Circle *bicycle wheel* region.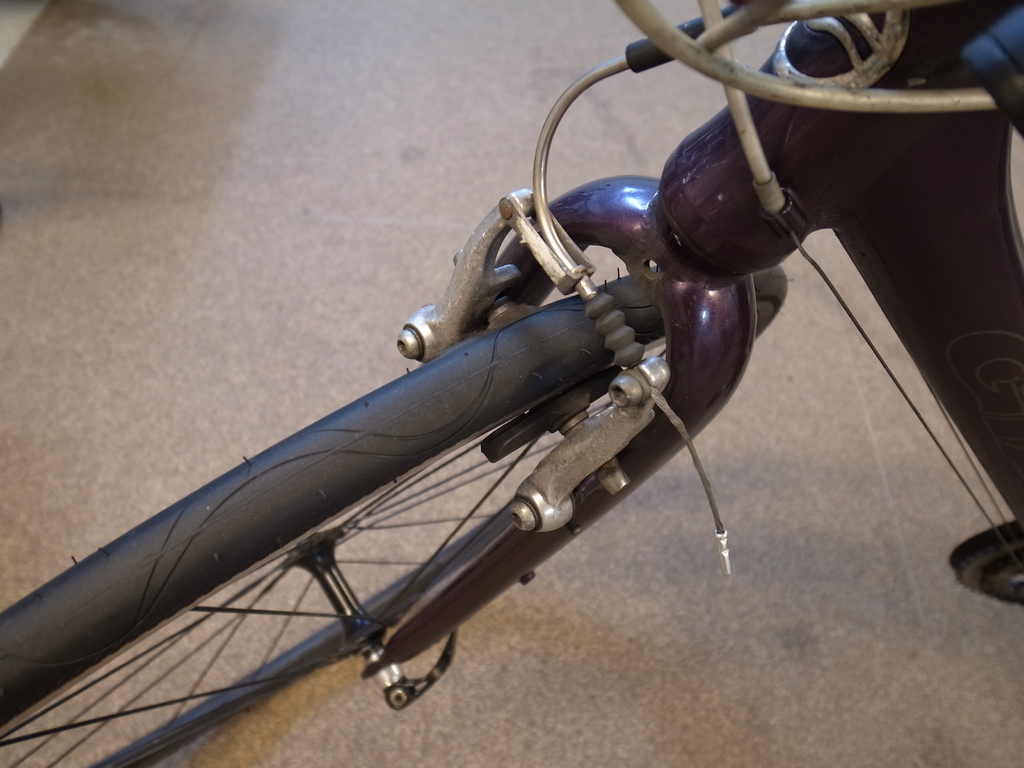
Region: {"x1": 0, "y1": 265, "x2": 789, "y2": 767}.
